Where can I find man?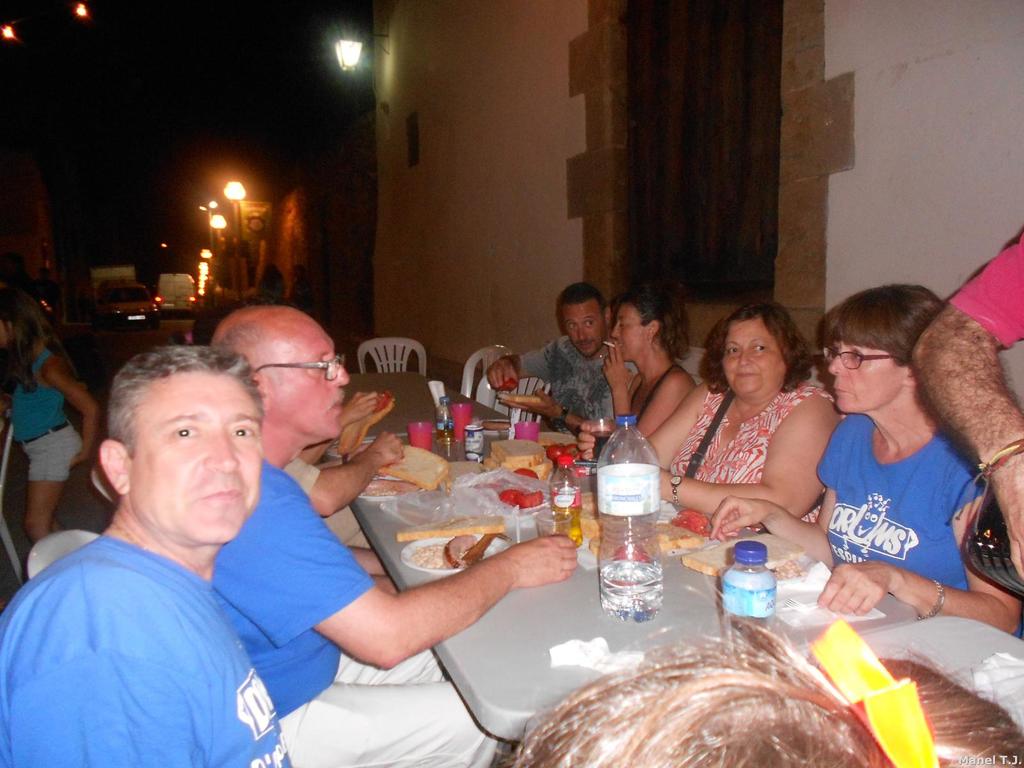
You can find it at <bbox>2, 344, 354, 762</bbox>.
